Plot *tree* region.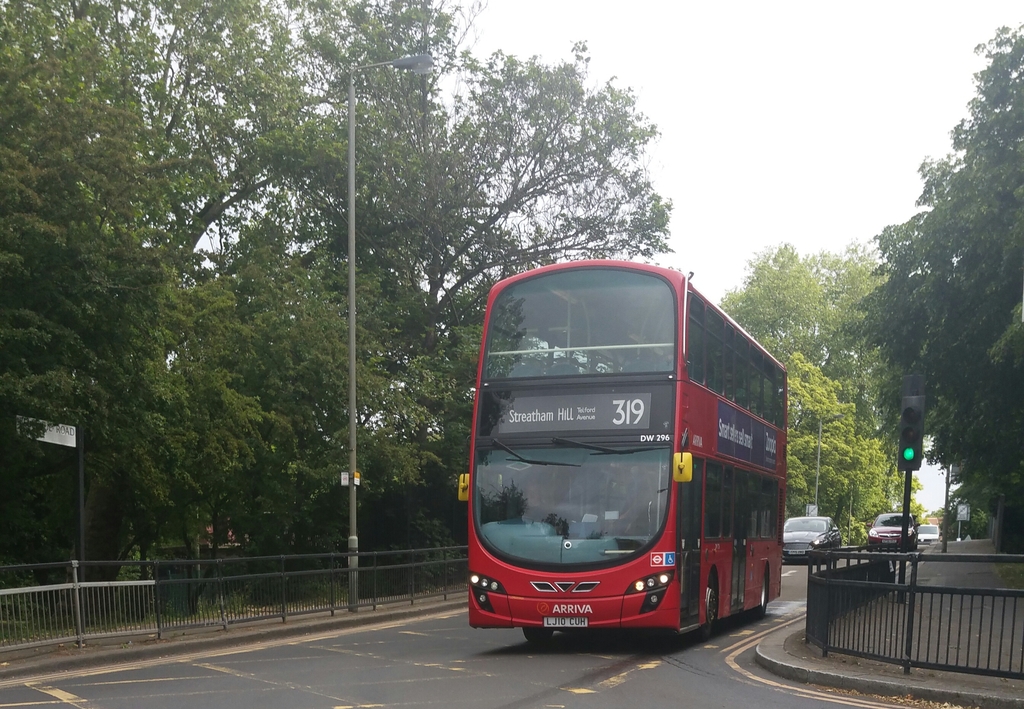
Plotted at 862, 85, 1011, 480.
